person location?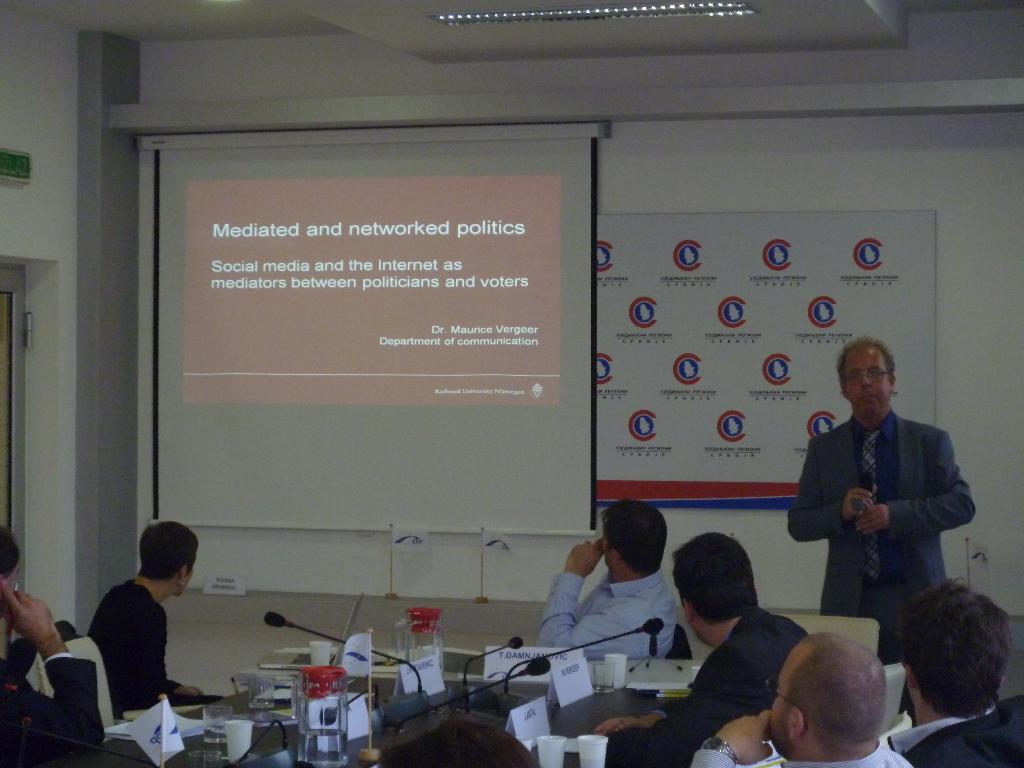
{"left": 0, "top": 520, "right": 107, "bottom": 767}
